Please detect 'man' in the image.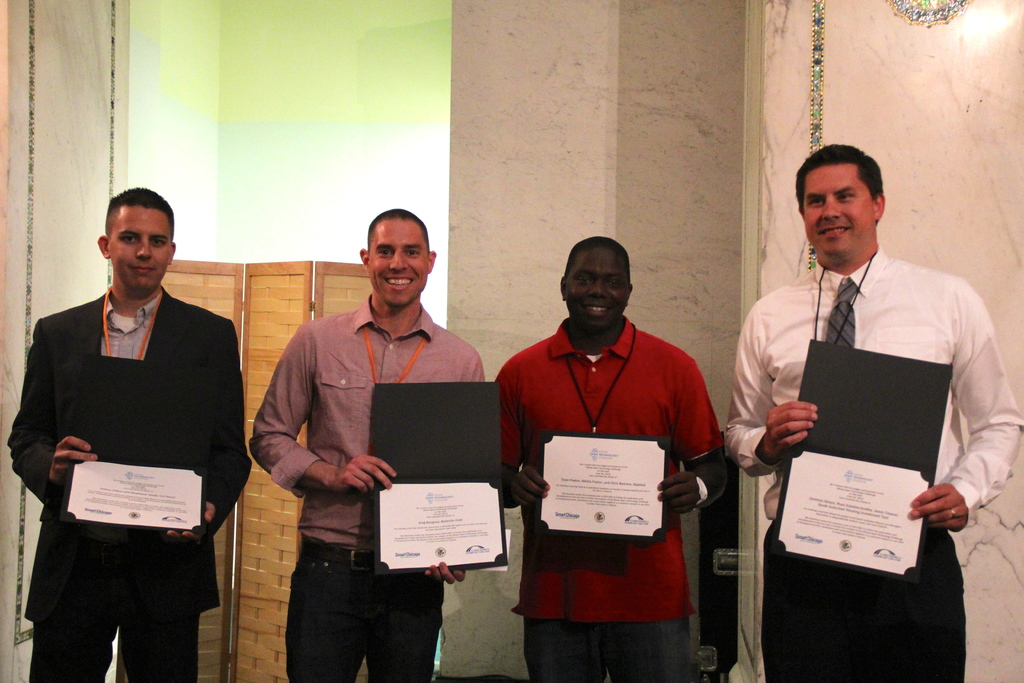
728,143,1020,682.
